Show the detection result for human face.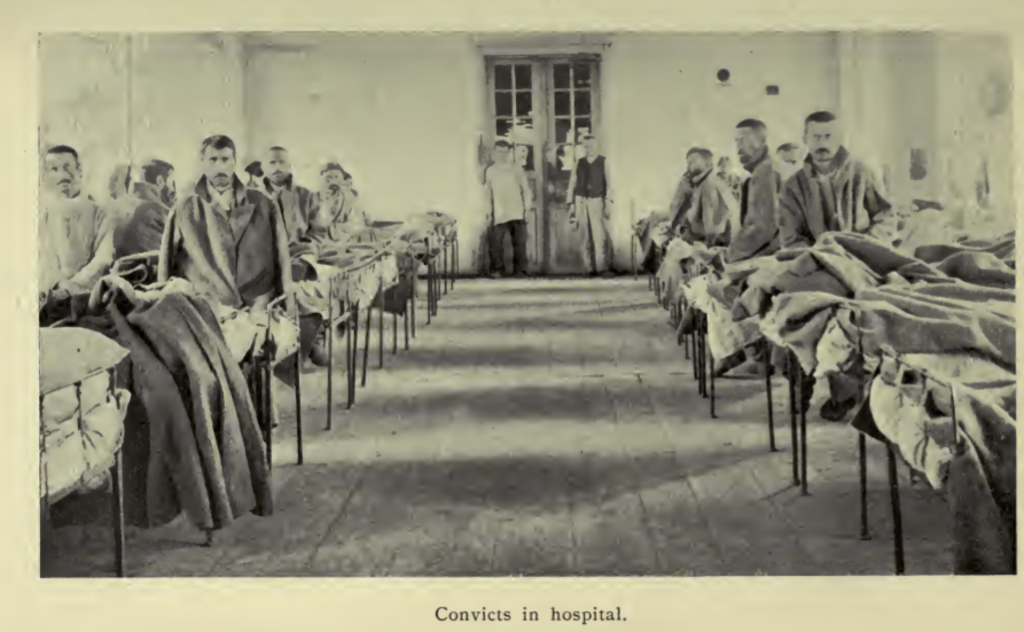
bbox=[166, 171, 173, 197].
